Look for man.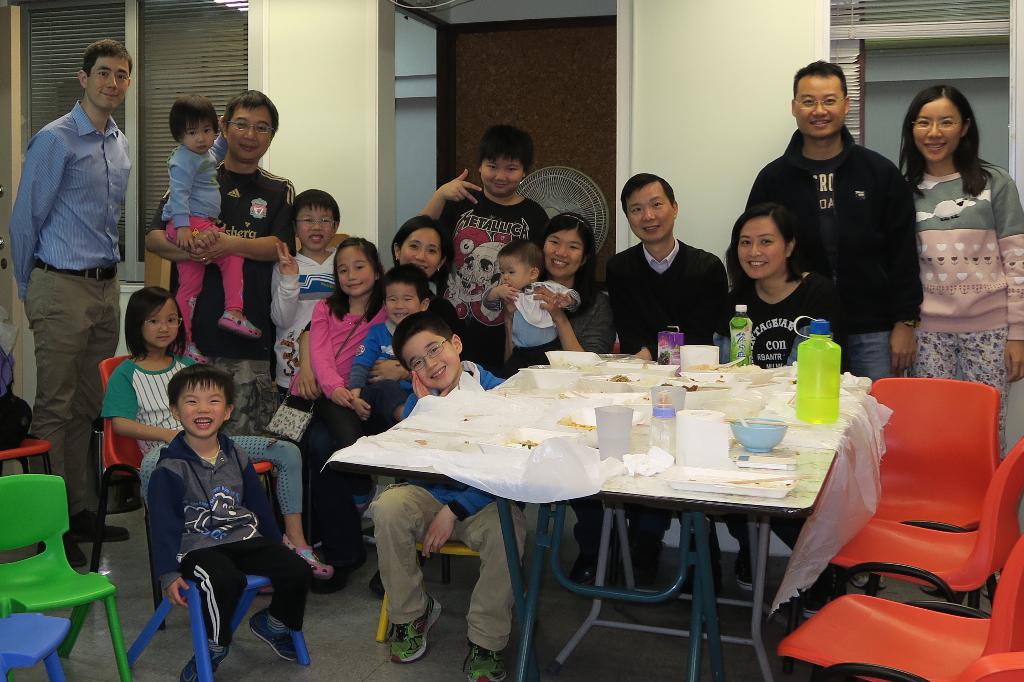
Found: bbox=(739, 56, 931, 594).
